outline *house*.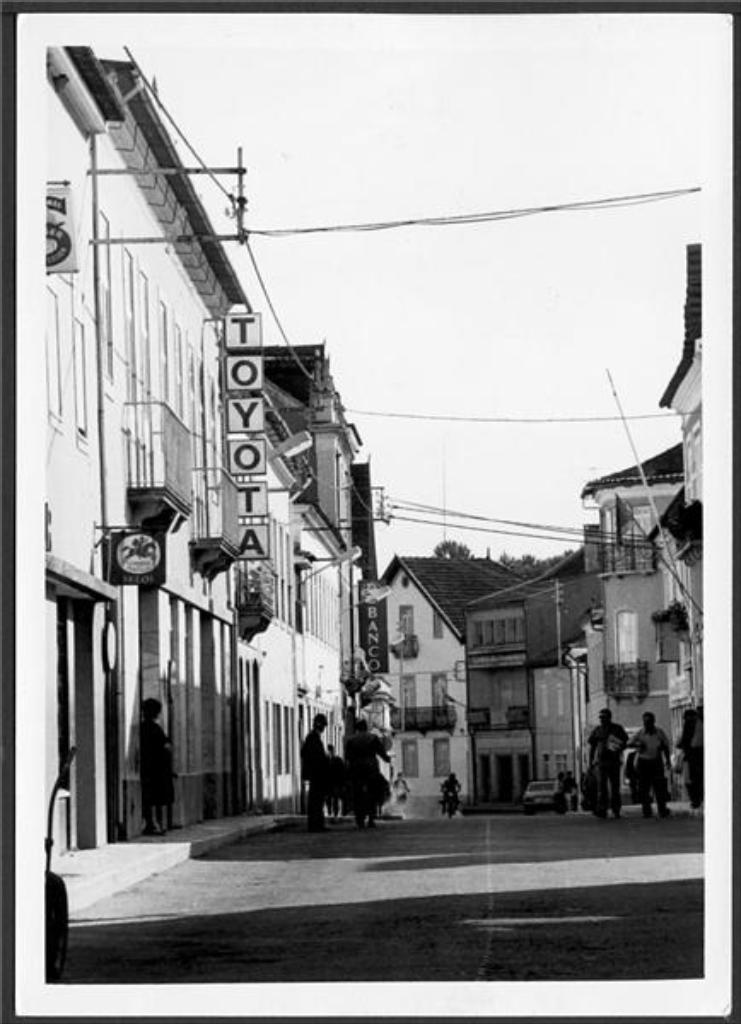
Outline: 260,338,403,814.
